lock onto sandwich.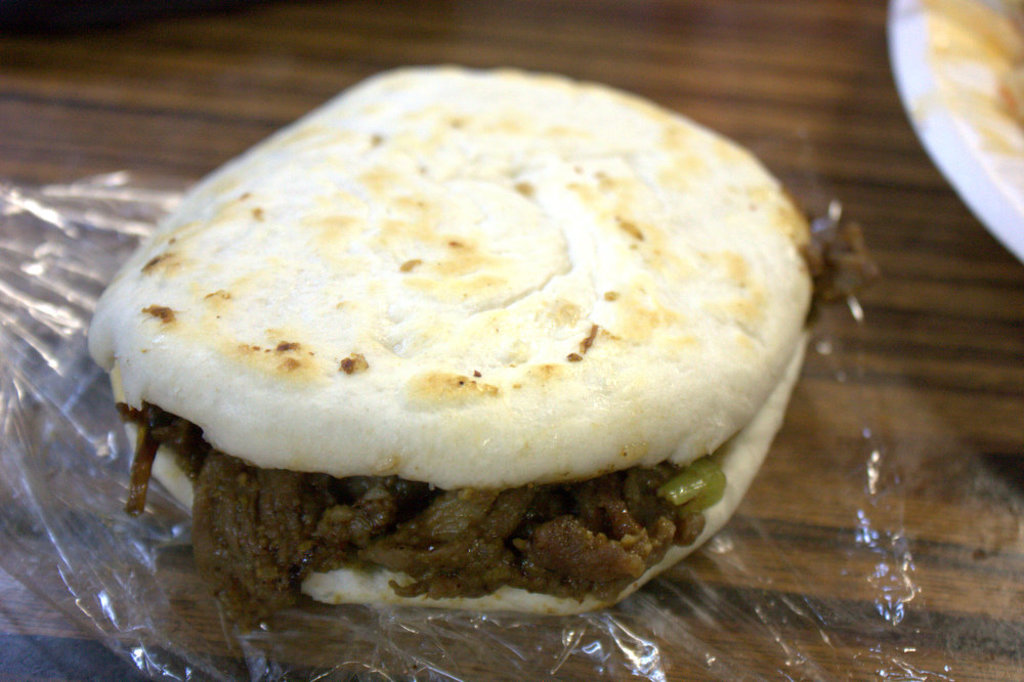
Locked: rect(87, 67, 817, 608).
